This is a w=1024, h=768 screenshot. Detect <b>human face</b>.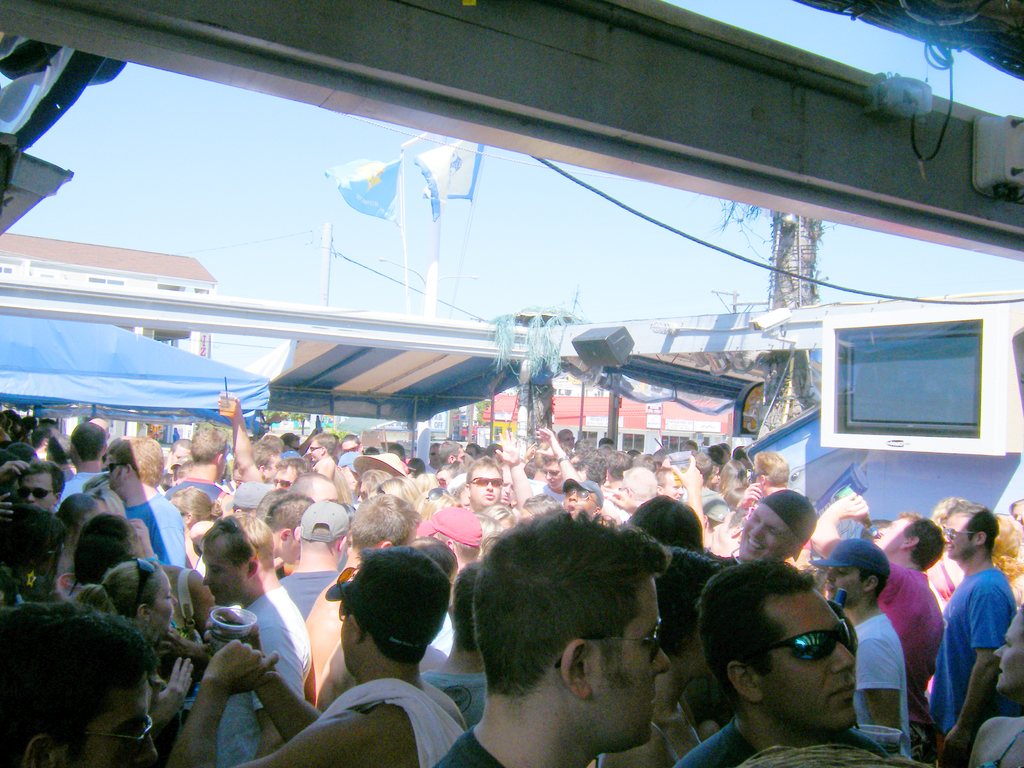
rect(563, 431, 575, 450).
